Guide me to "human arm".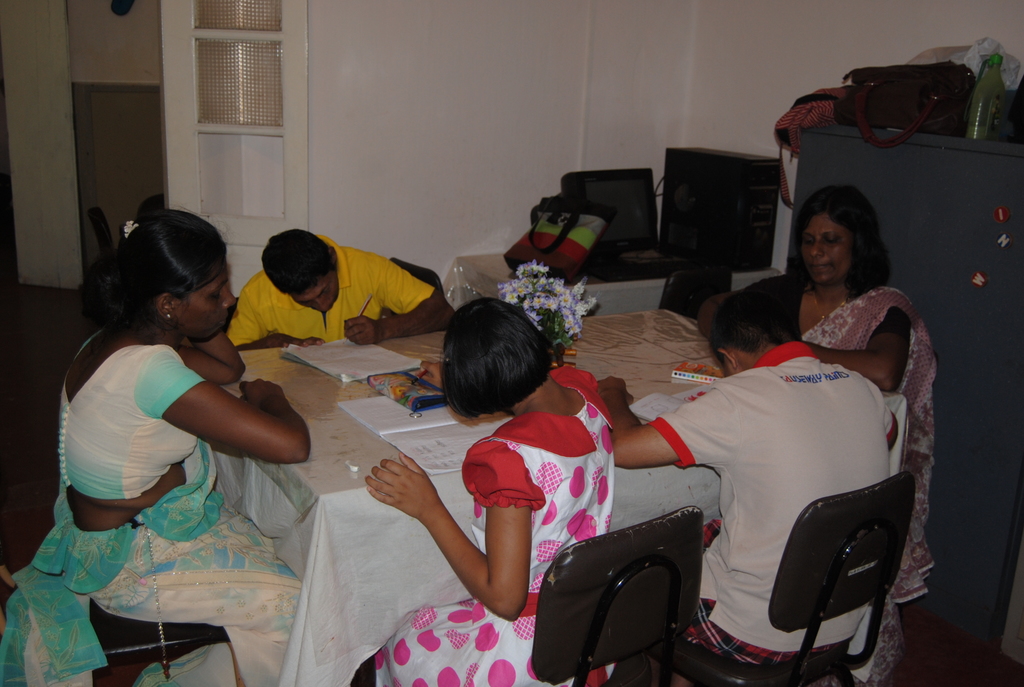
Guidance: 595,372,725,469.
